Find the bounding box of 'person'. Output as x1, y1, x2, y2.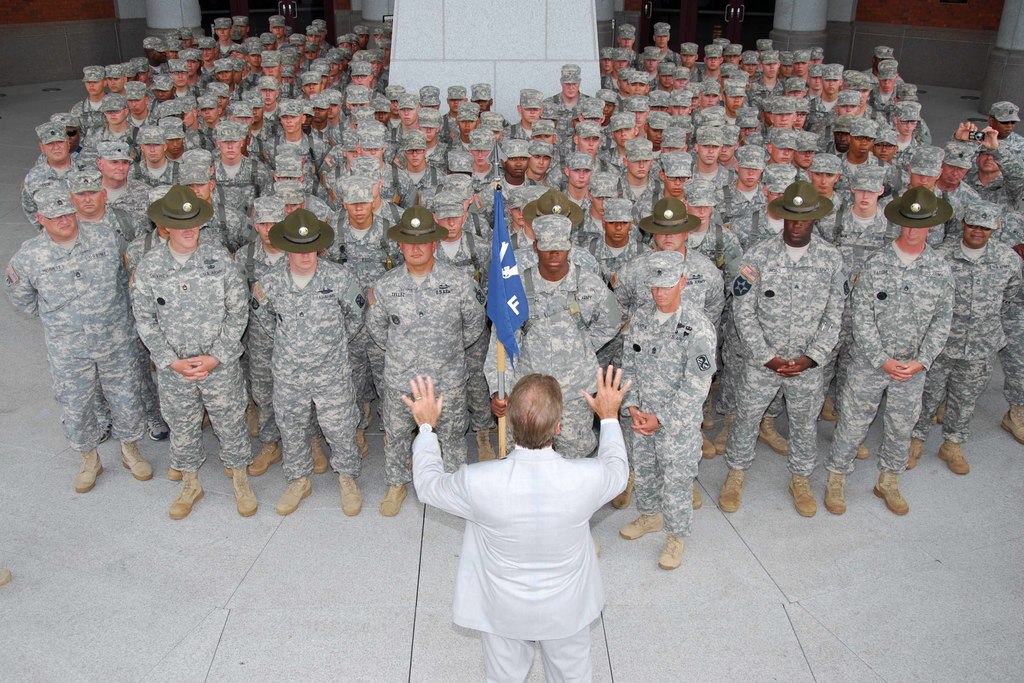
828, 179, 950, 523.
